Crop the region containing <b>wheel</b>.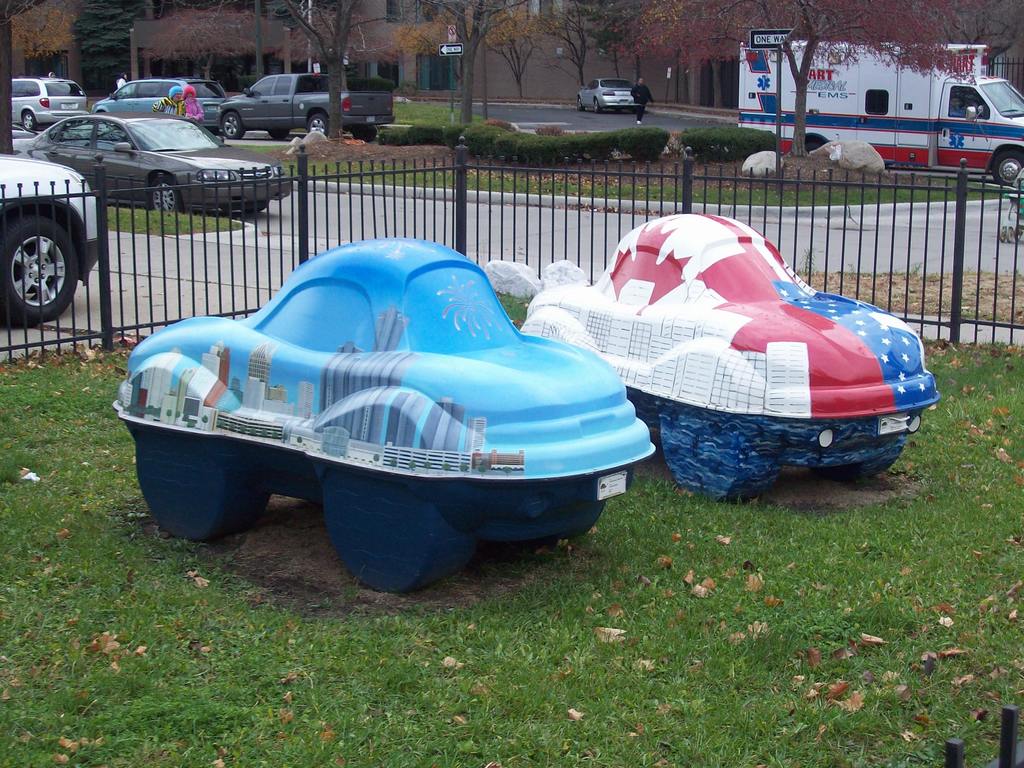
Crop region: detection(25, 110, 37, 129).
